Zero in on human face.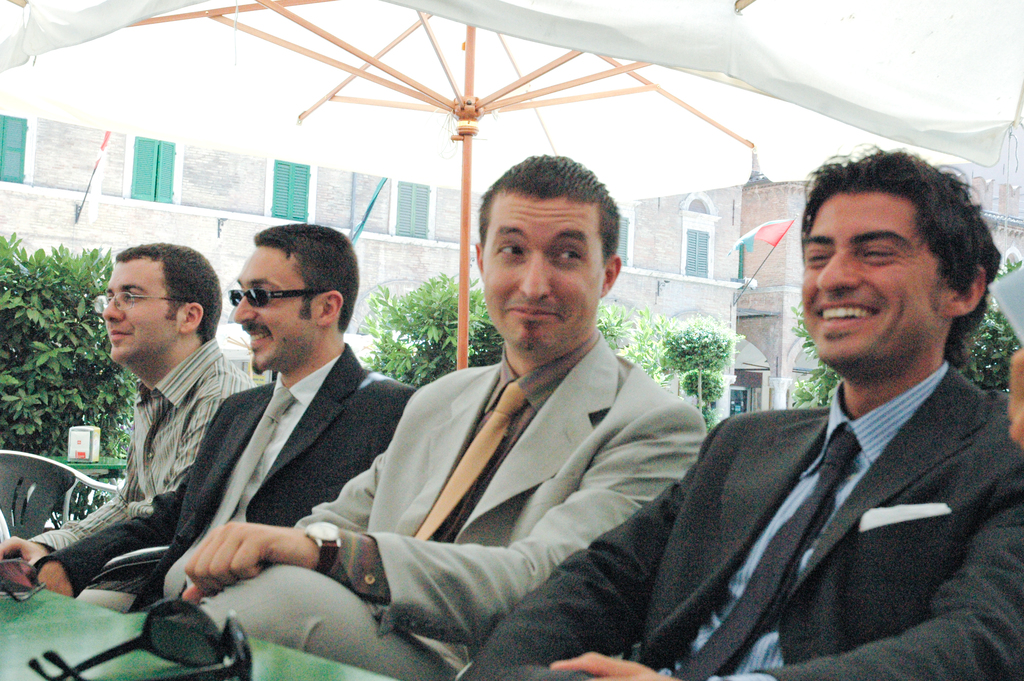
Zeroed in: [x1=227, y1=246, x2=306, y2=373].
